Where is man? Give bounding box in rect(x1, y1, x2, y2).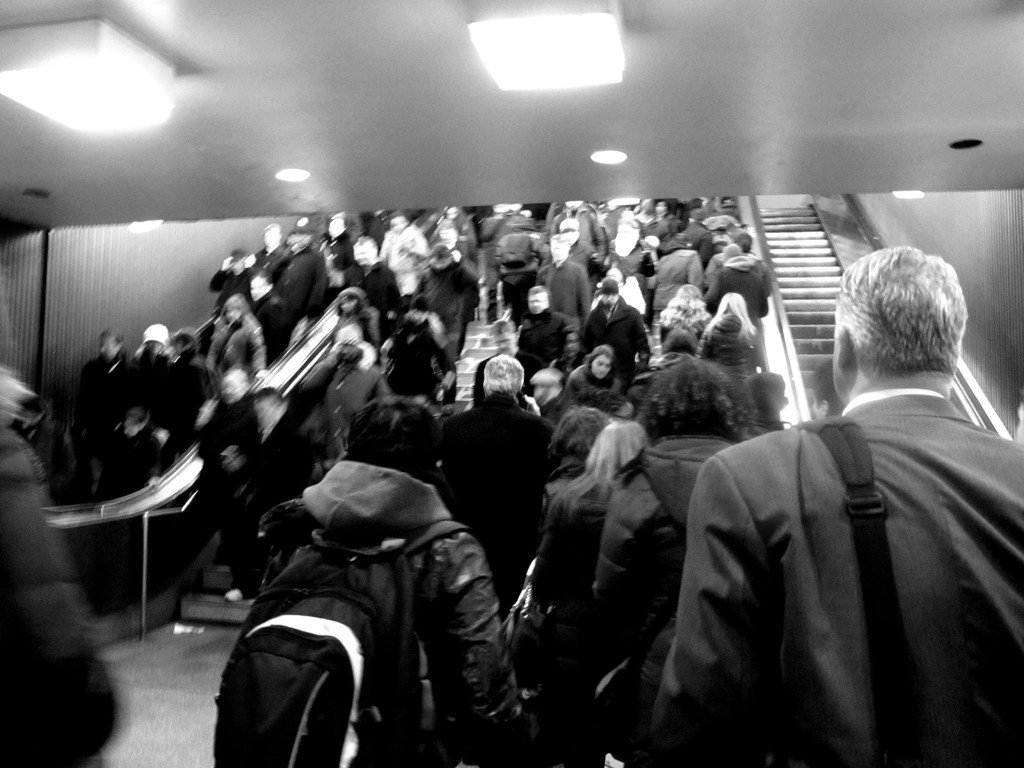
rect(259, 400, 515, 767).
